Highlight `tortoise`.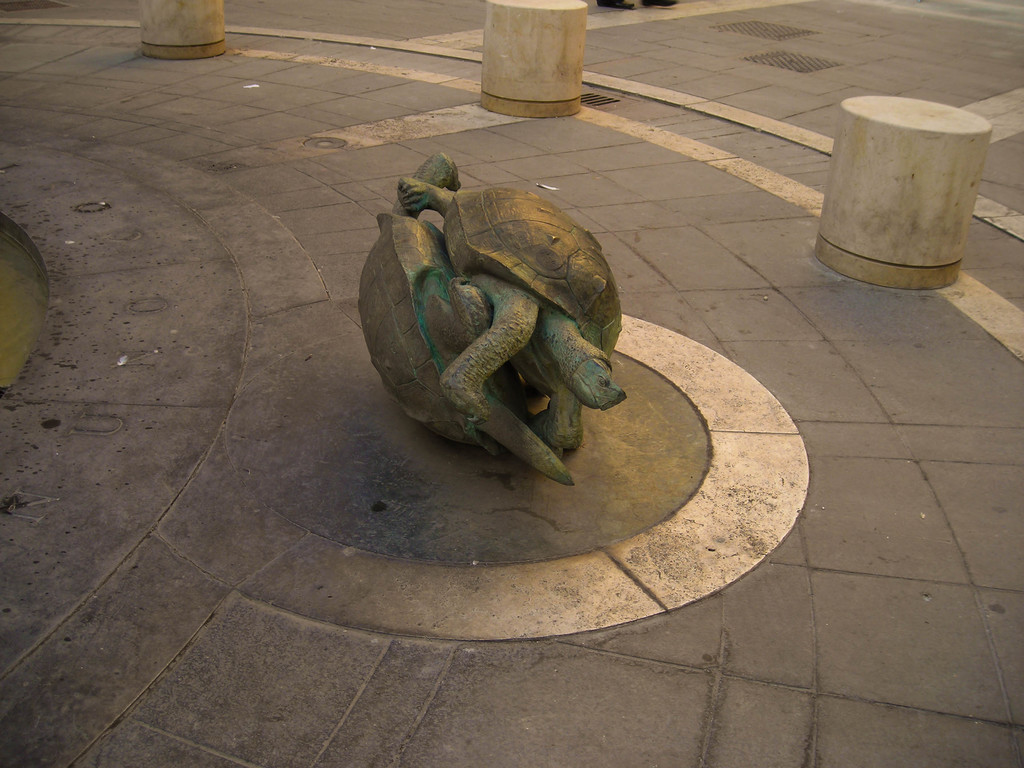
Highlighted region: region(355, 152, 582, 488).
